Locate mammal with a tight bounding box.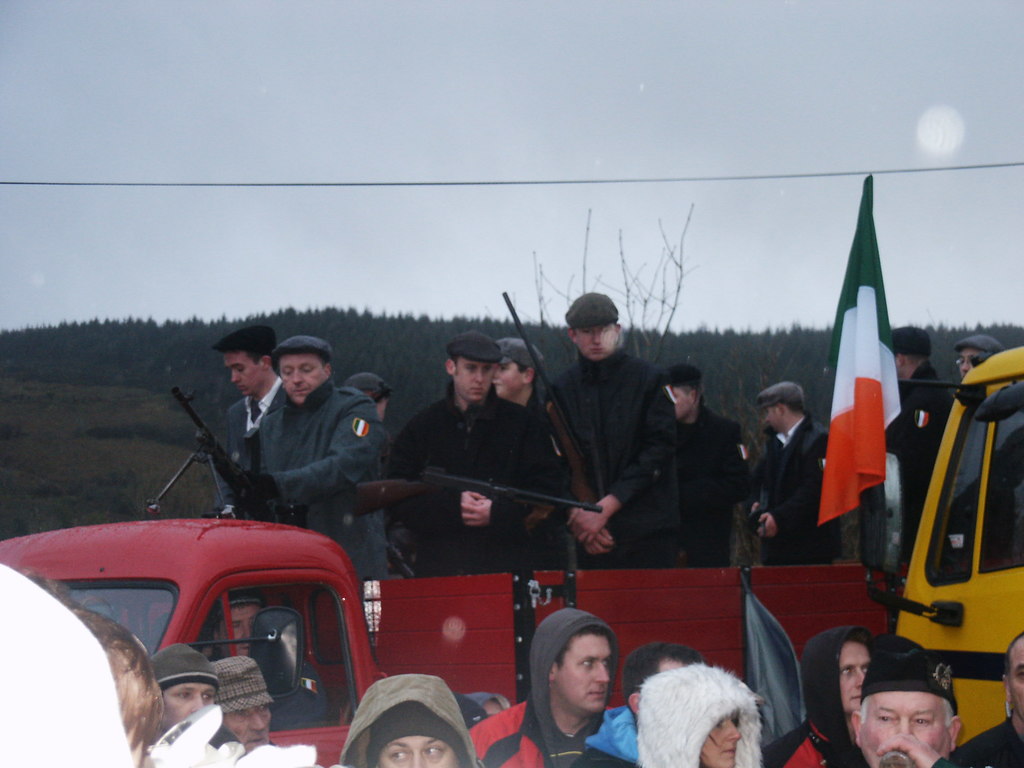
{"x1": 947, "y1": 630, "x2": 1023, "y2": 767}.
